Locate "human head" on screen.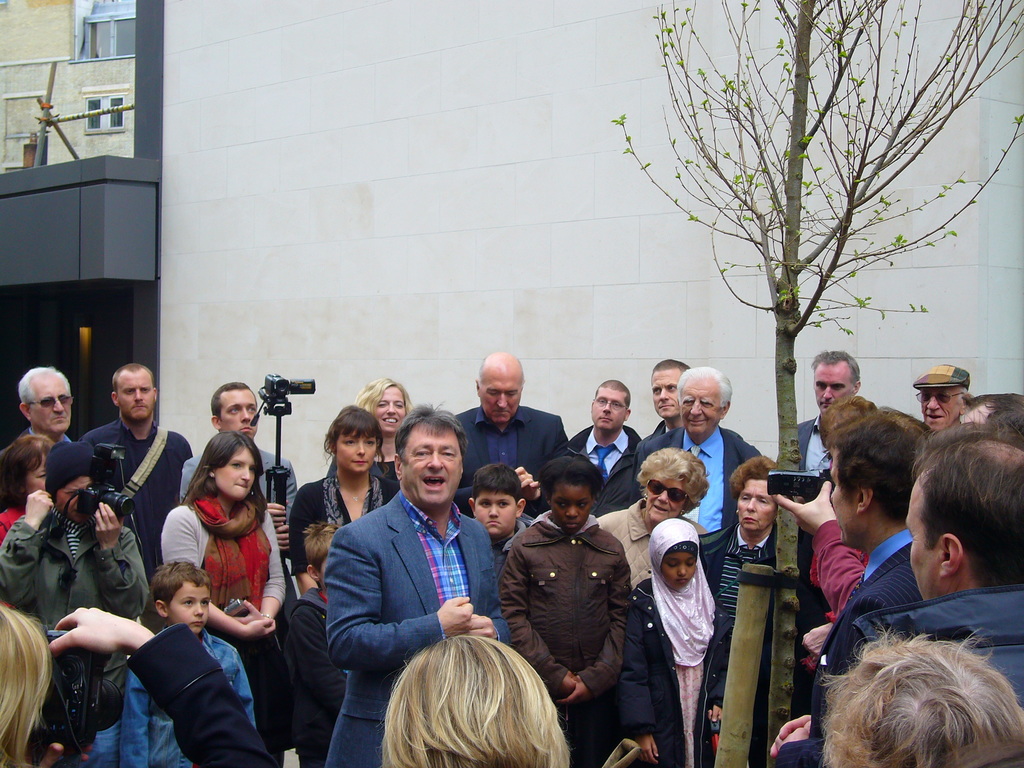
On screen at x1=20 y1=368 x2=74 y2=435.
